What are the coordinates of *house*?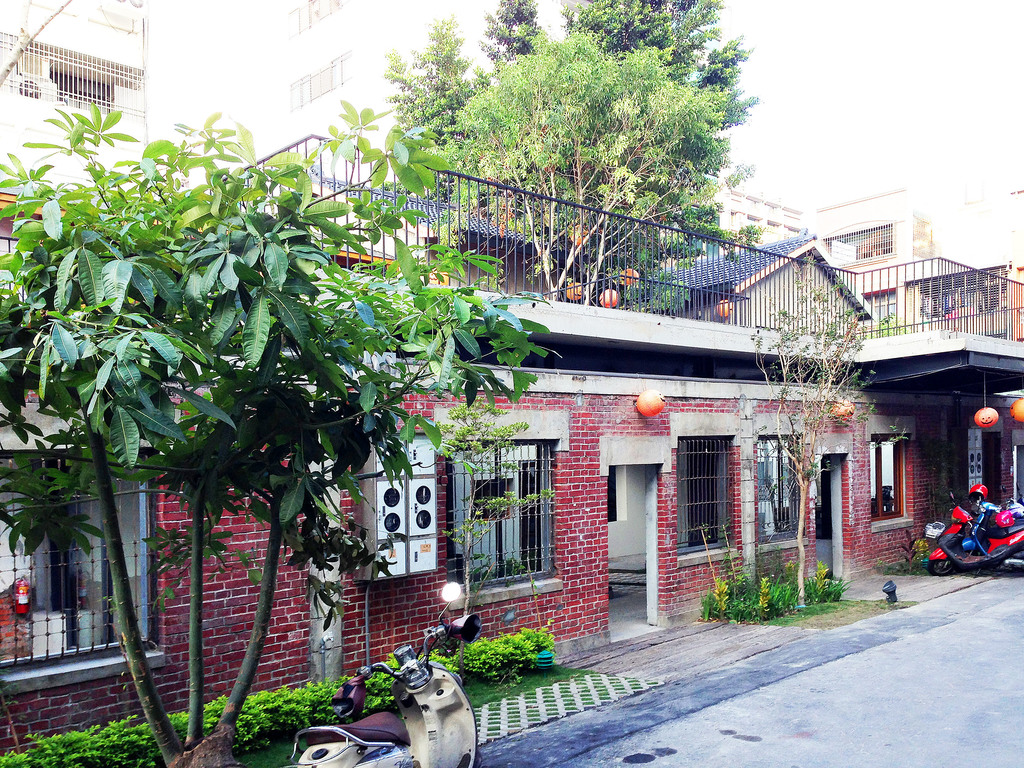
<region>0, 173, 1023, 767</region>.
